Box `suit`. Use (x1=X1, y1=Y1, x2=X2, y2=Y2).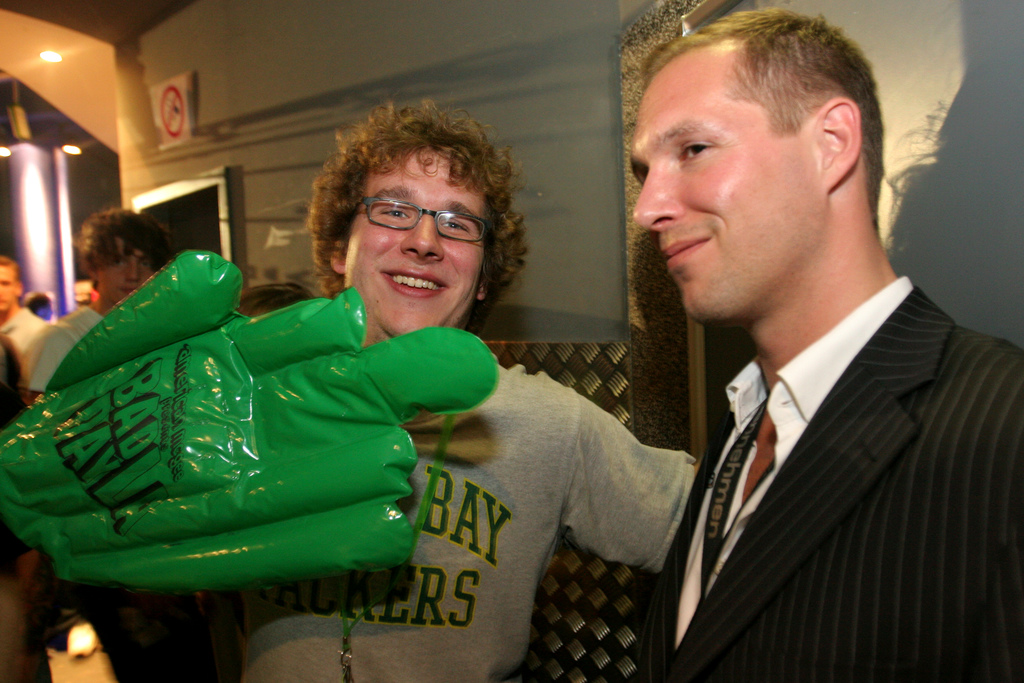
(x1=619, y1=212, x2=1021, y2=671).
